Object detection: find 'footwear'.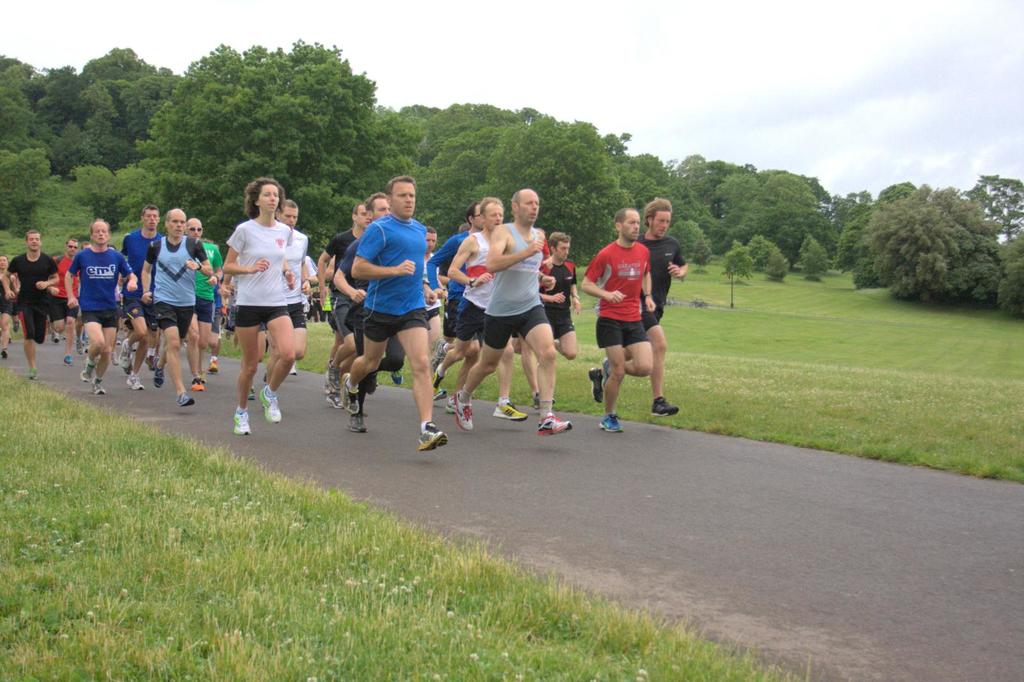
[left=259, top=384, right=294, bottom=428].
